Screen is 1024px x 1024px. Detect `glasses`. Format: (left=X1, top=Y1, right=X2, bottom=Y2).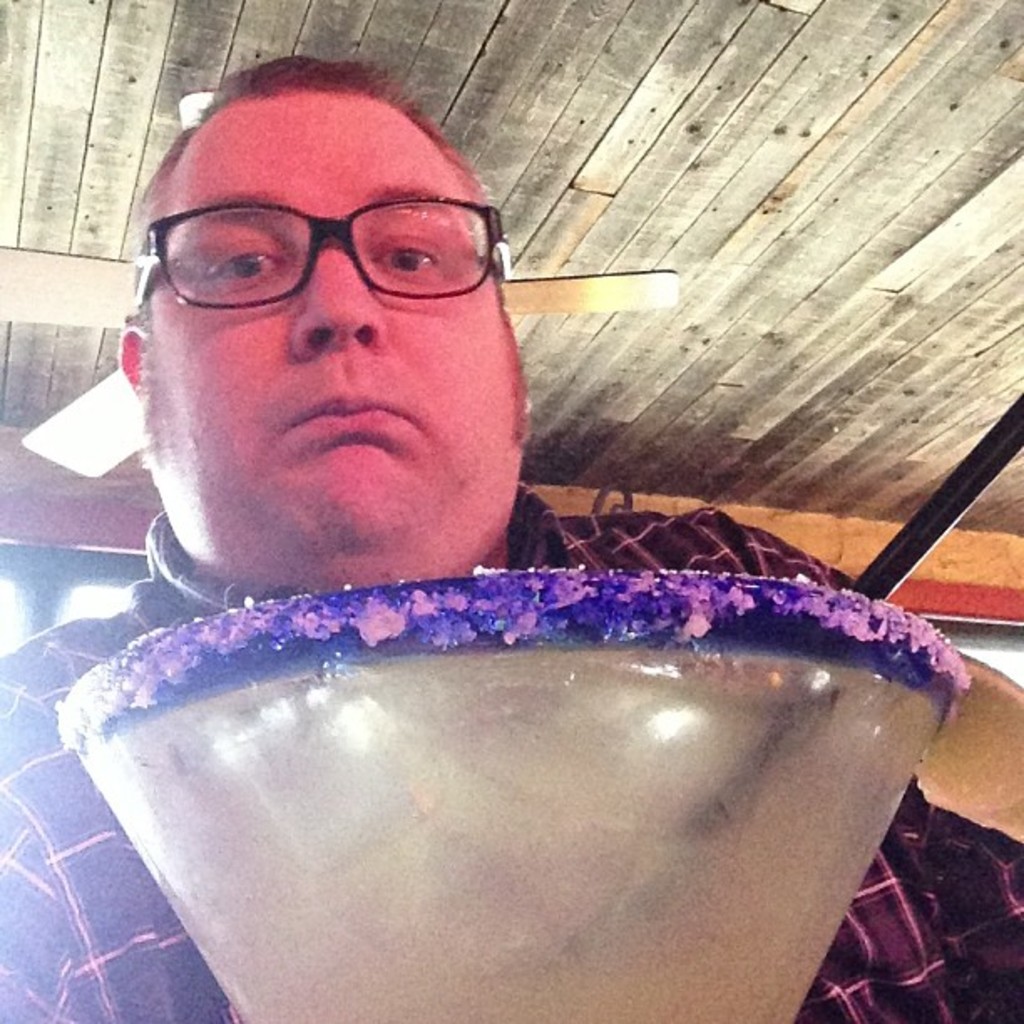
(left=107, top=166, right=494, bottom=320).
